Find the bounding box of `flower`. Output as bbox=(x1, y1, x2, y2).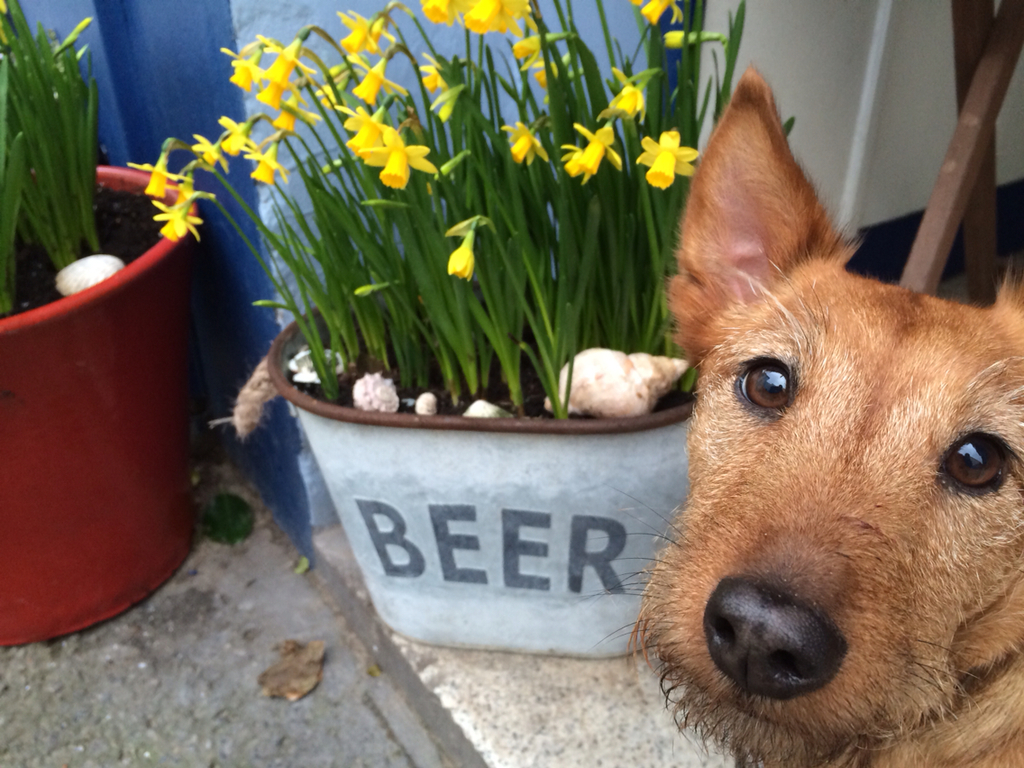
bbox=(631, 128, 701, 191).
